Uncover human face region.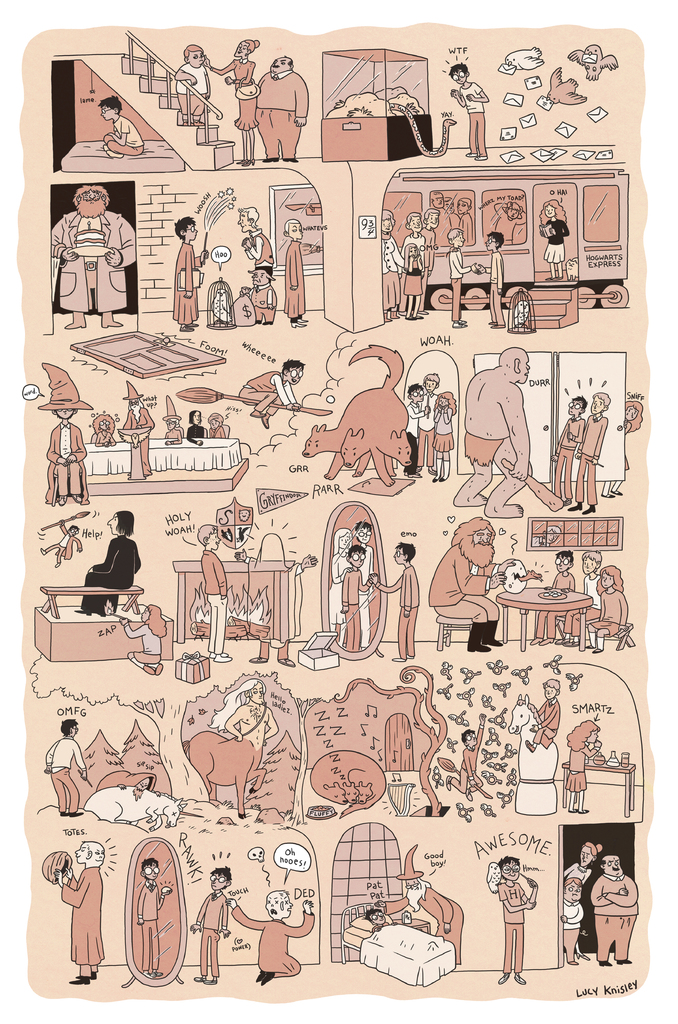
Uncovered: box=[90, 839, 101, 865].
